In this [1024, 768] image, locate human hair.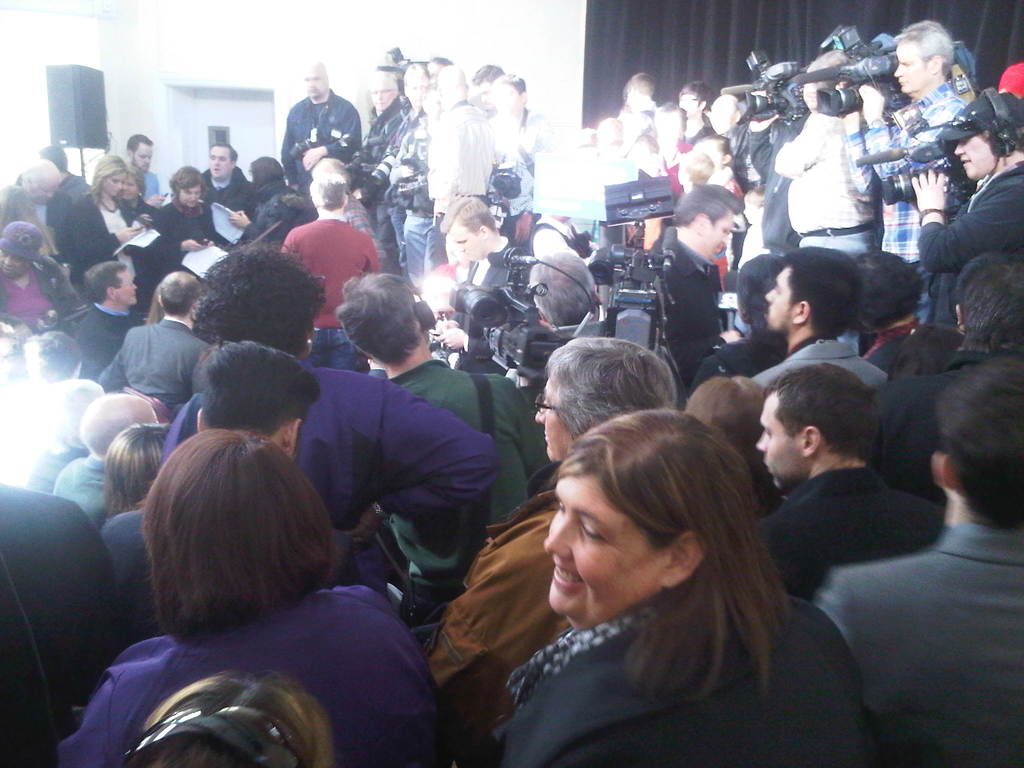
Bounding box: left=676, top=81, right=718, bottom=109.
